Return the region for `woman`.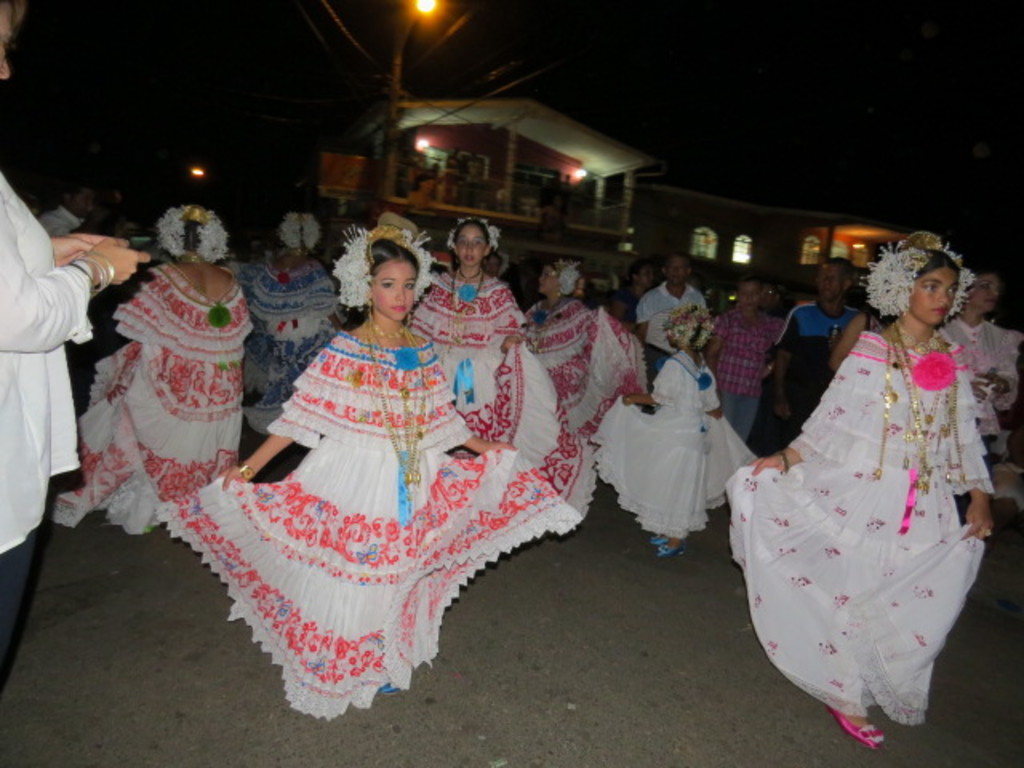
box(230, 208, 349, 438).
